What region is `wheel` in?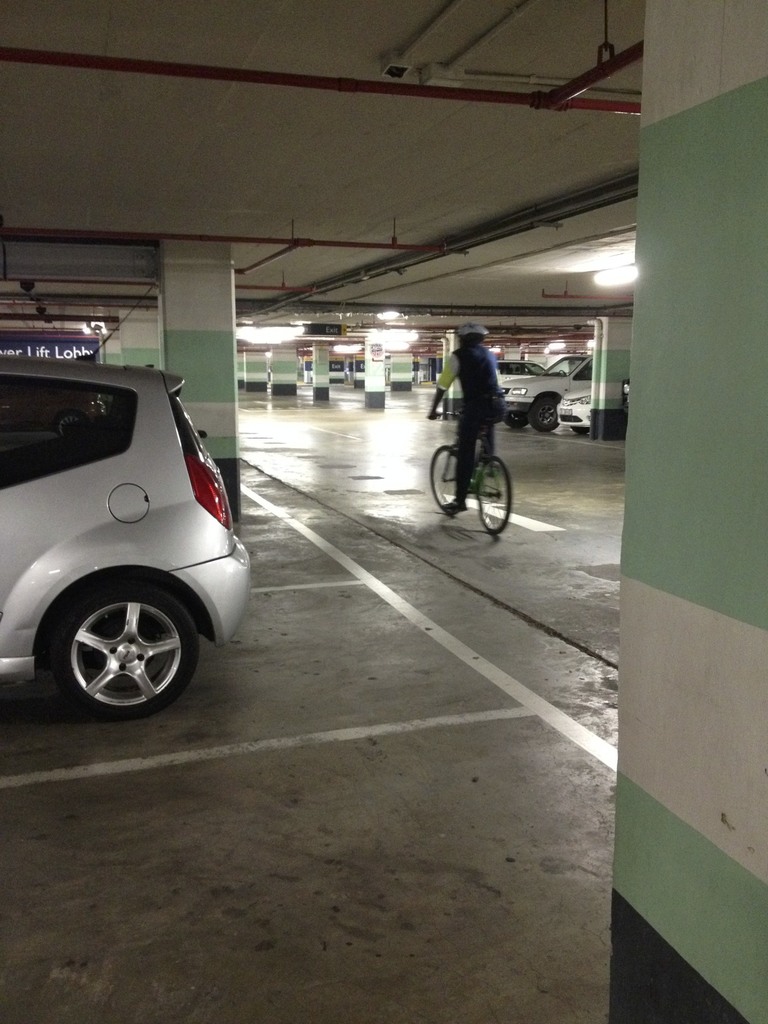
bbox=(44, 576, 189, 709).
